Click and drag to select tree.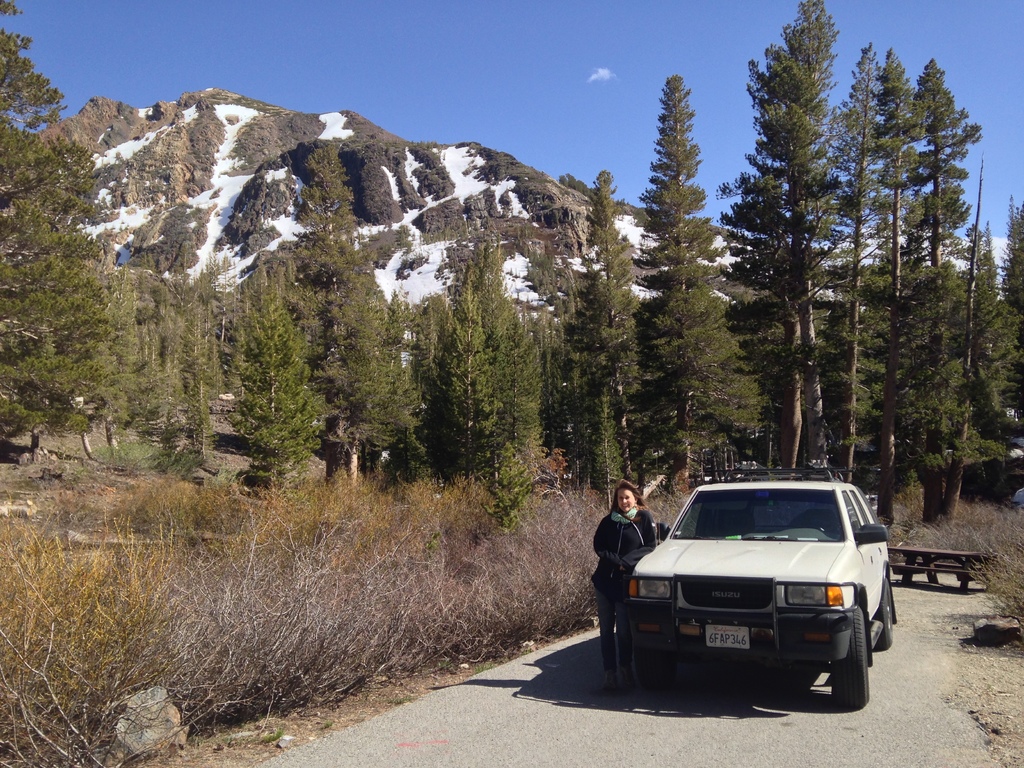
Selection: 287,227,419,484.
